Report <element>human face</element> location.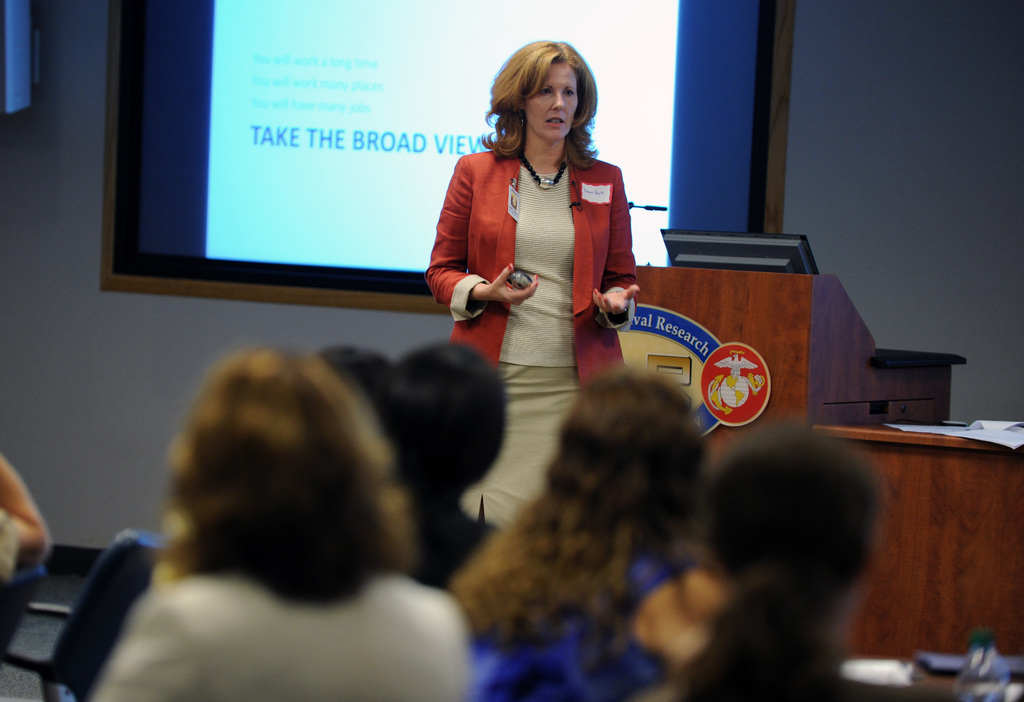
Report: crop(525, 61, 579, 138).
